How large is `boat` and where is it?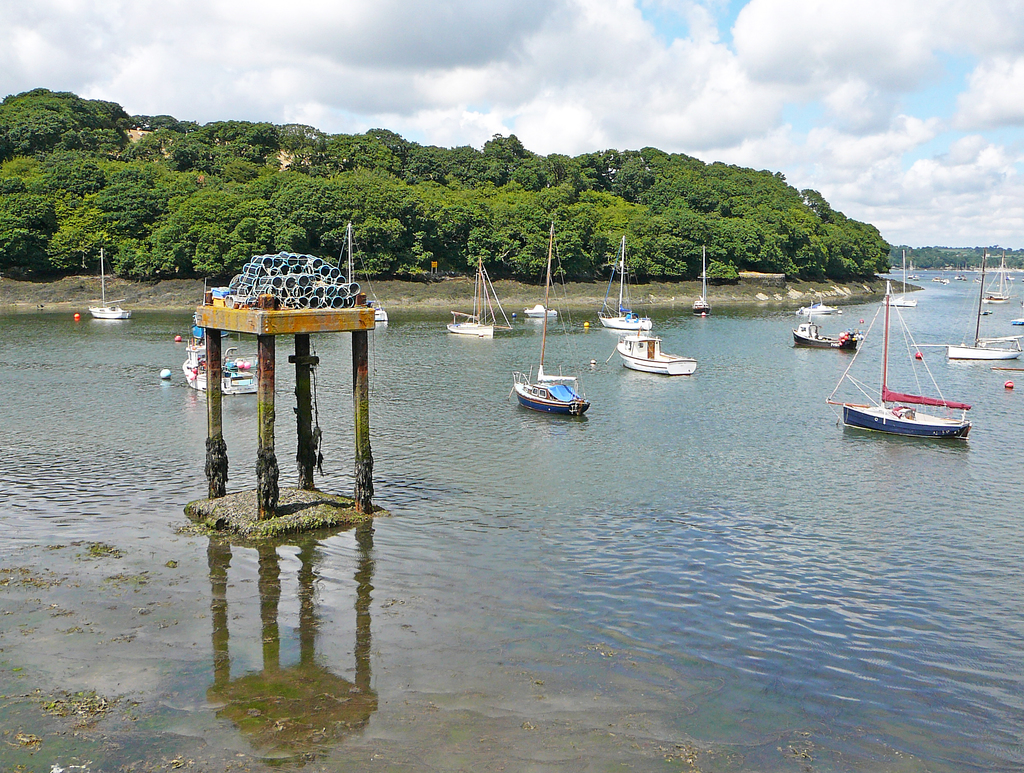
Bounding box: [x1=827, y1=281, x2=973, y2=439].
